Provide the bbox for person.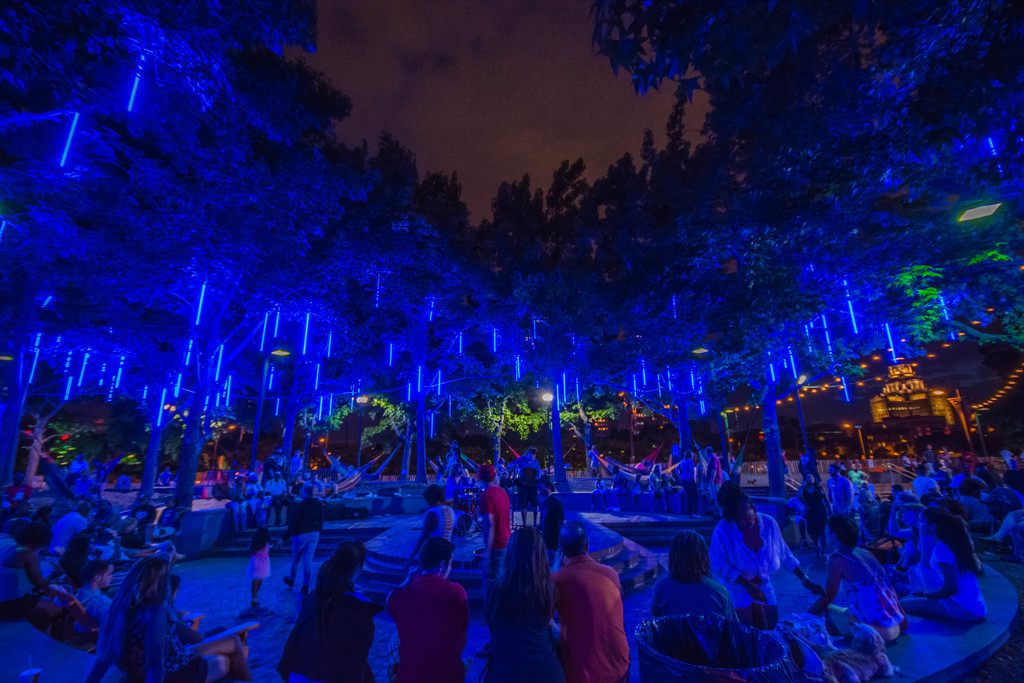
BBox(473, 468, 519, 586).
